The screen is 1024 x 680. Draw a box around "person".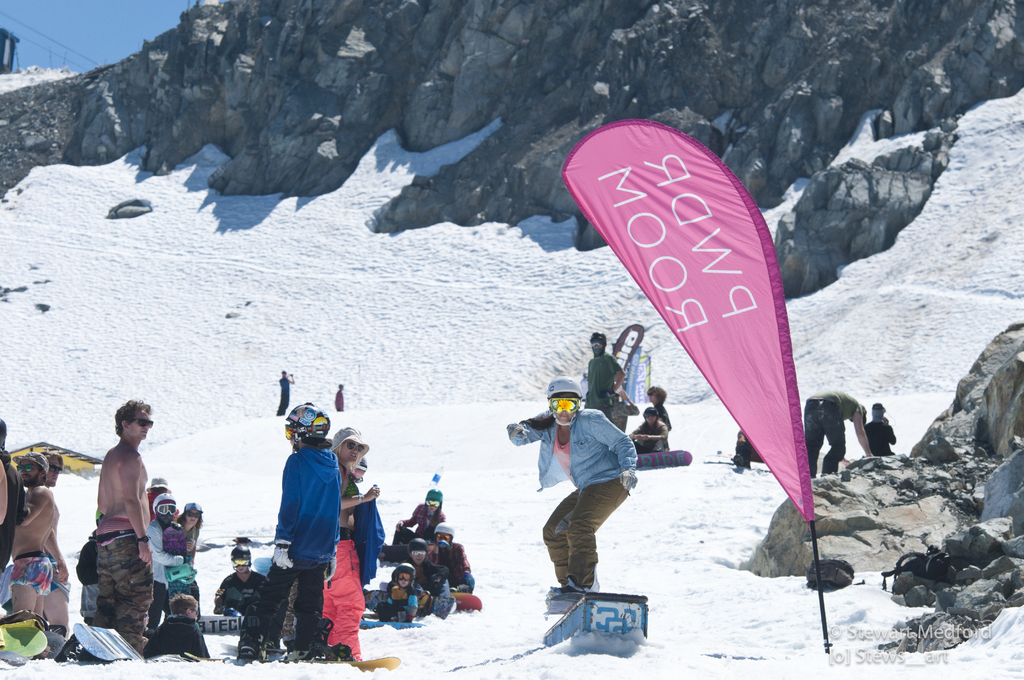
locate(317, 428, 362, 655).
